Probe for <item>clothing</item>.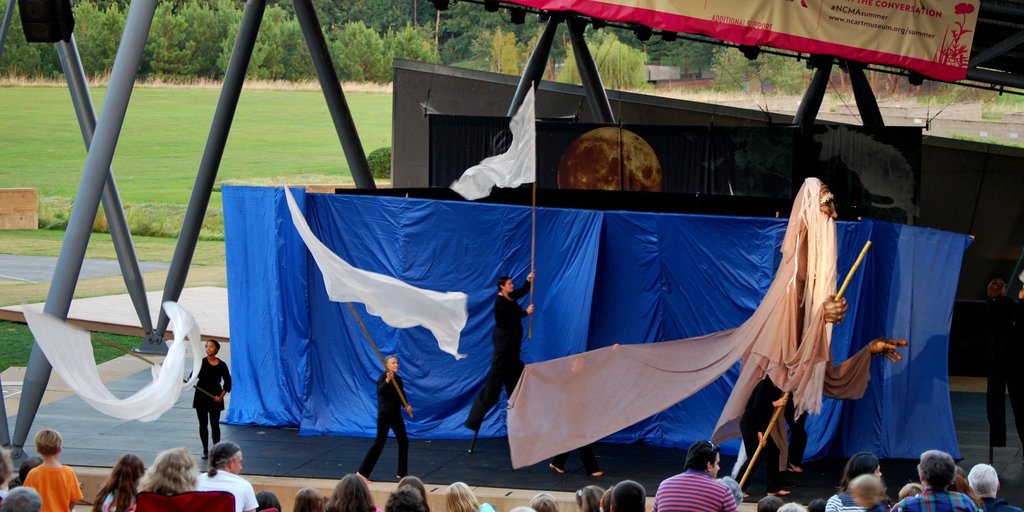
Probe result: <box>982,296,1023,445</box>.
